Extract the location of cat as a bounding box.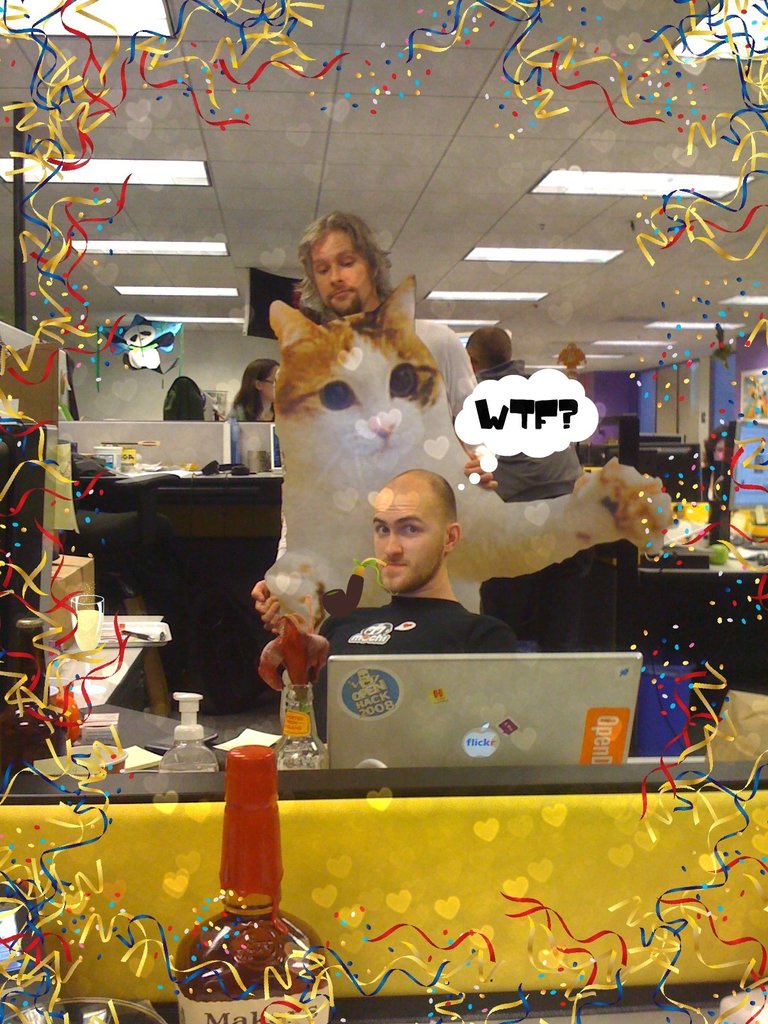
Rect(240, 266, 686, 609).
